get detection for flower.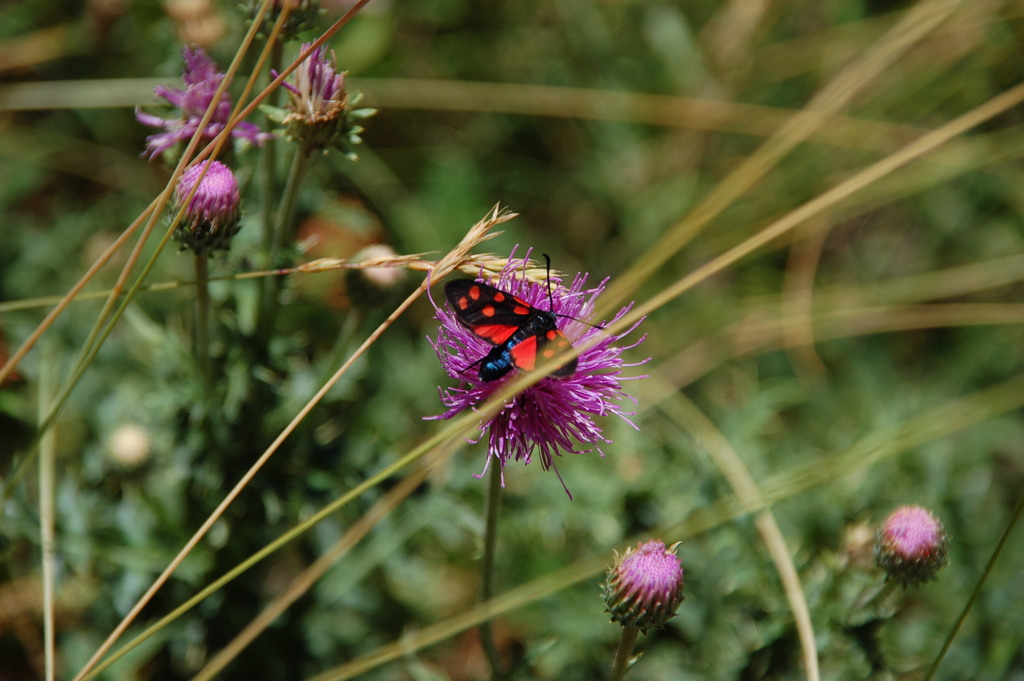
Detection: select_region(259, 37, 349, 109).
